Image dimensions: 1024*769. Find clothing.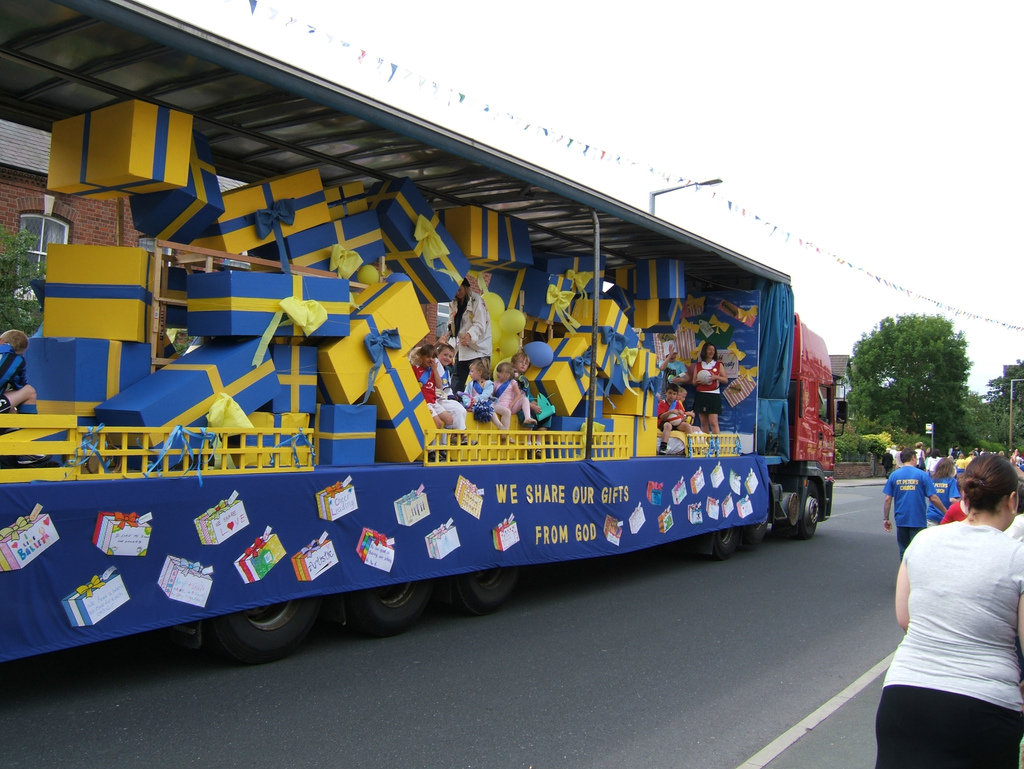
crop(660, 398, 685, 432).
